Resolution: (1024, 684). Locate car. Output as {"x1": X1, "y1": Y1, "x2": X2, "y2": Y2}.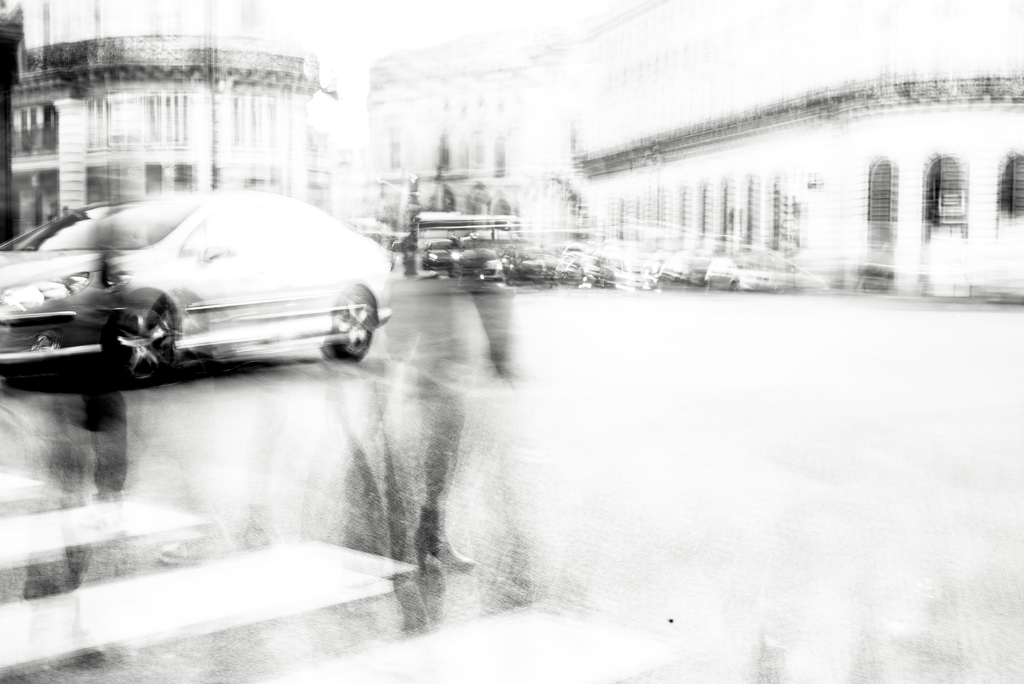
{"x1": 0, "y1": 190, "x2": 394, "y2": 387}.
